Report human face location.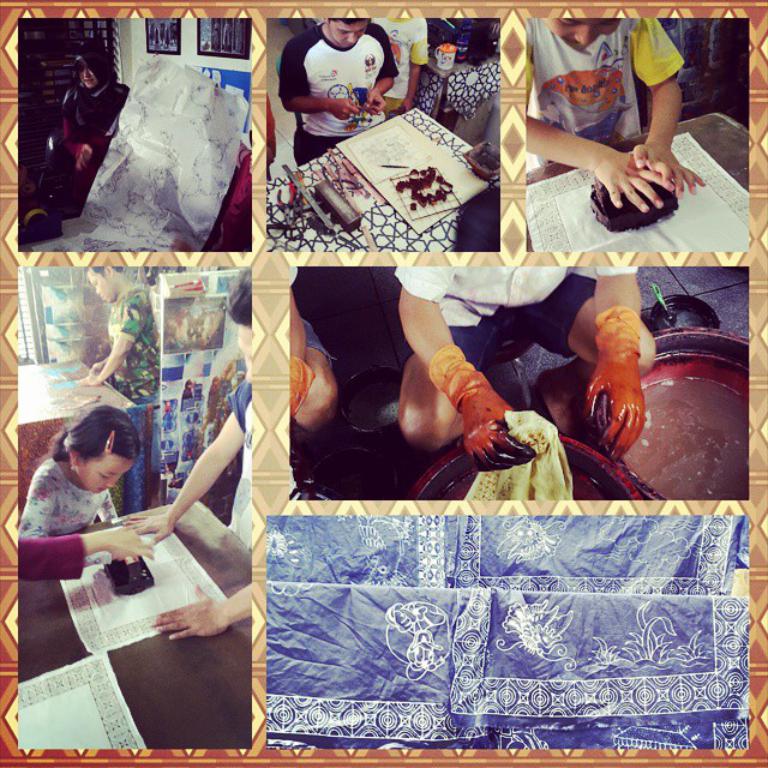
Report: Rect(79, 54, 100, 89).
